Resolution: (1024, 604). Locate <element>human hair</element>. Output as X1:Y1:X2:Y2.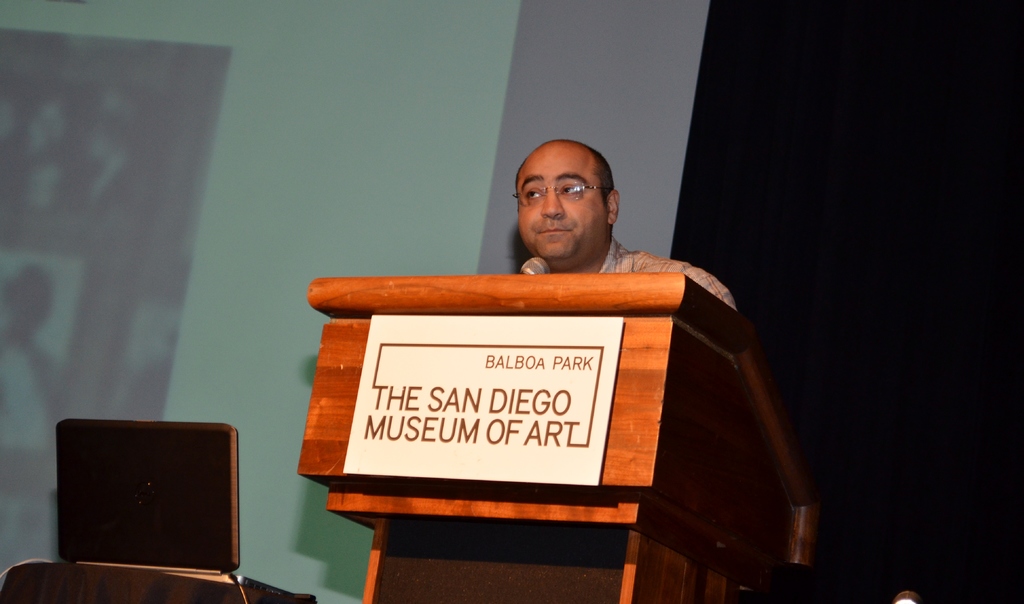
521:142:619:213.
